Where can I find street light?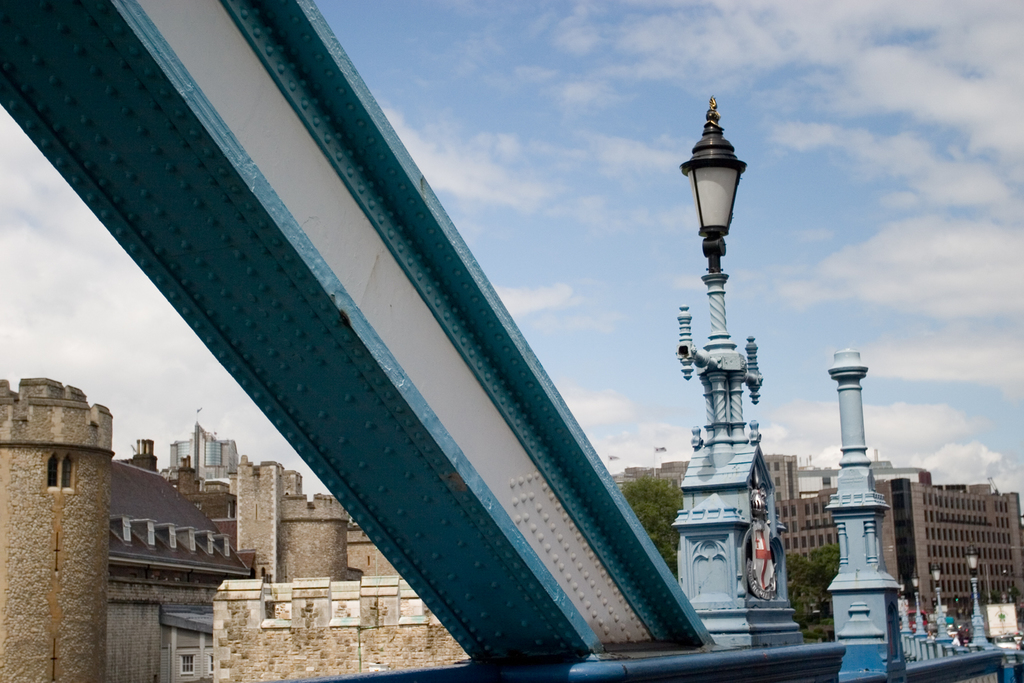
You can find it at region(932, 565, 957, 648).
